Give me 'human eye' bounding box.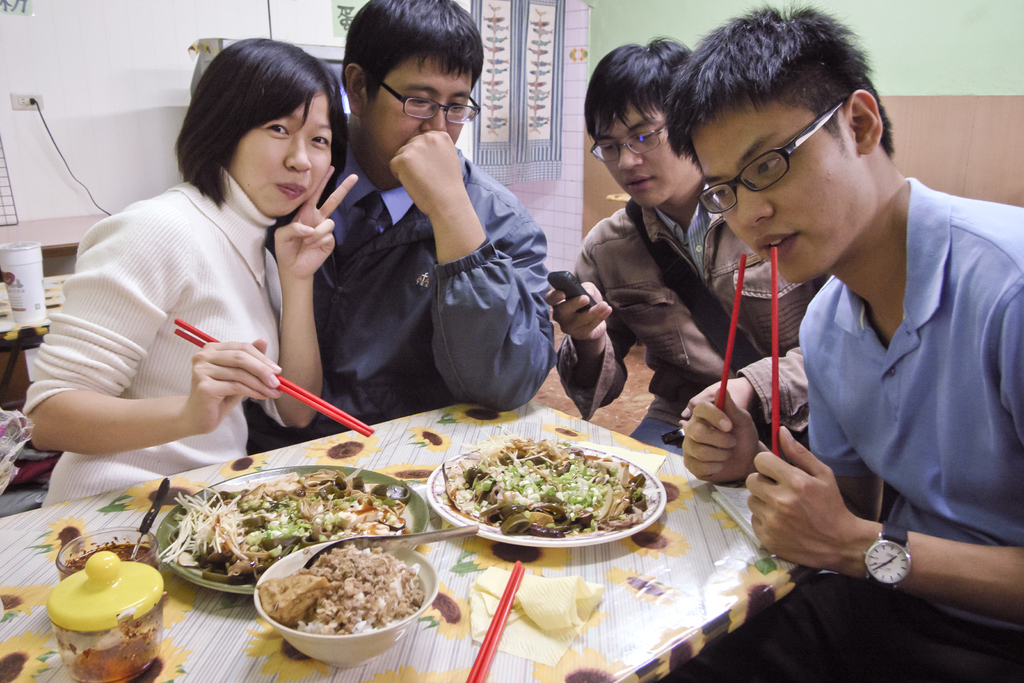
Rect(405, 94, 430, 108).
